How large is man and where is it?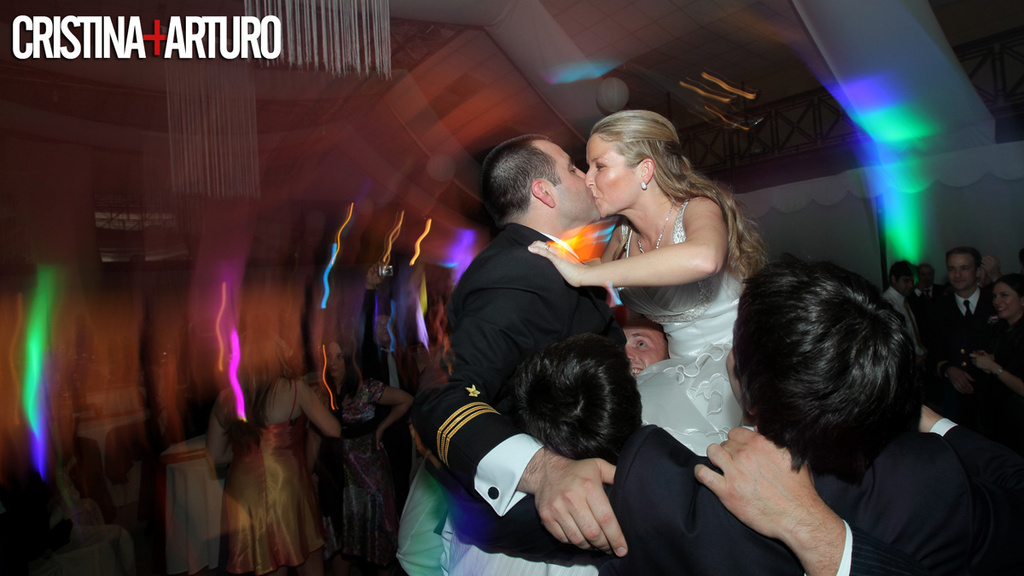
Bounding box: bbox=[444, 260, 1023, 575].
